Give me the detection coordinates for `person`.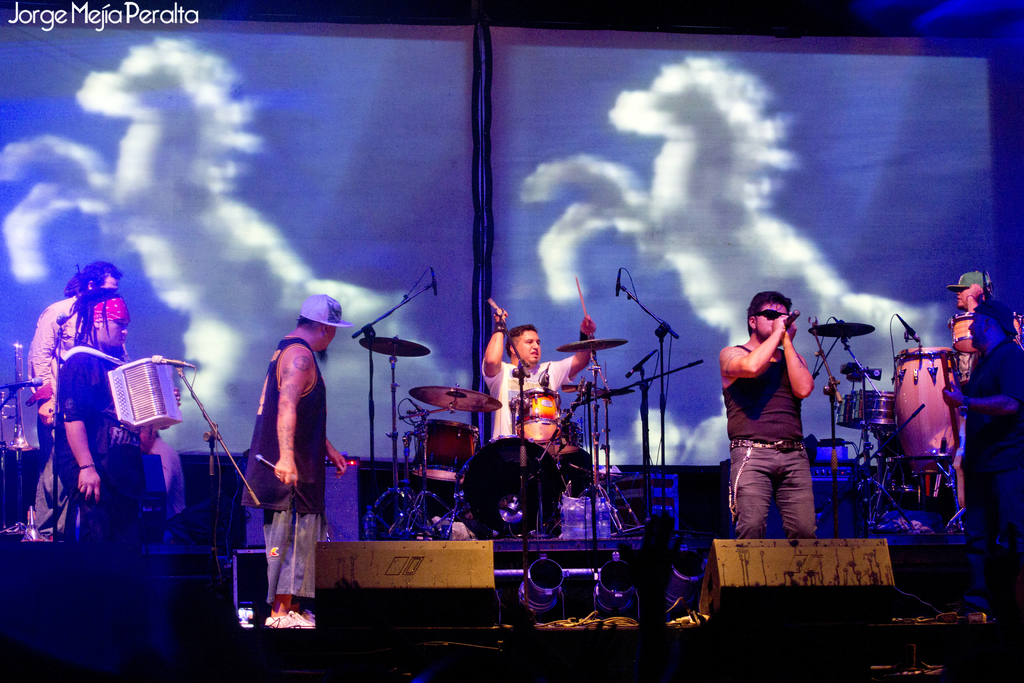
237 281 335 619.
